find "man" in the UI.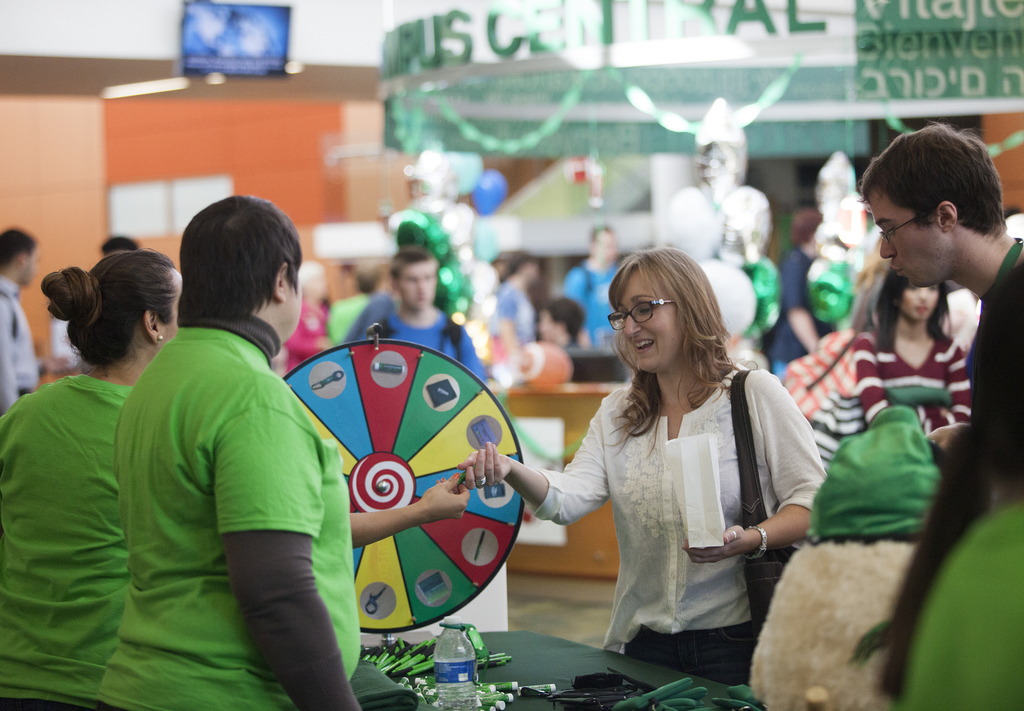
UI element at {"left": 0, "top": 228, "right": 42, "bottom": 411}.
